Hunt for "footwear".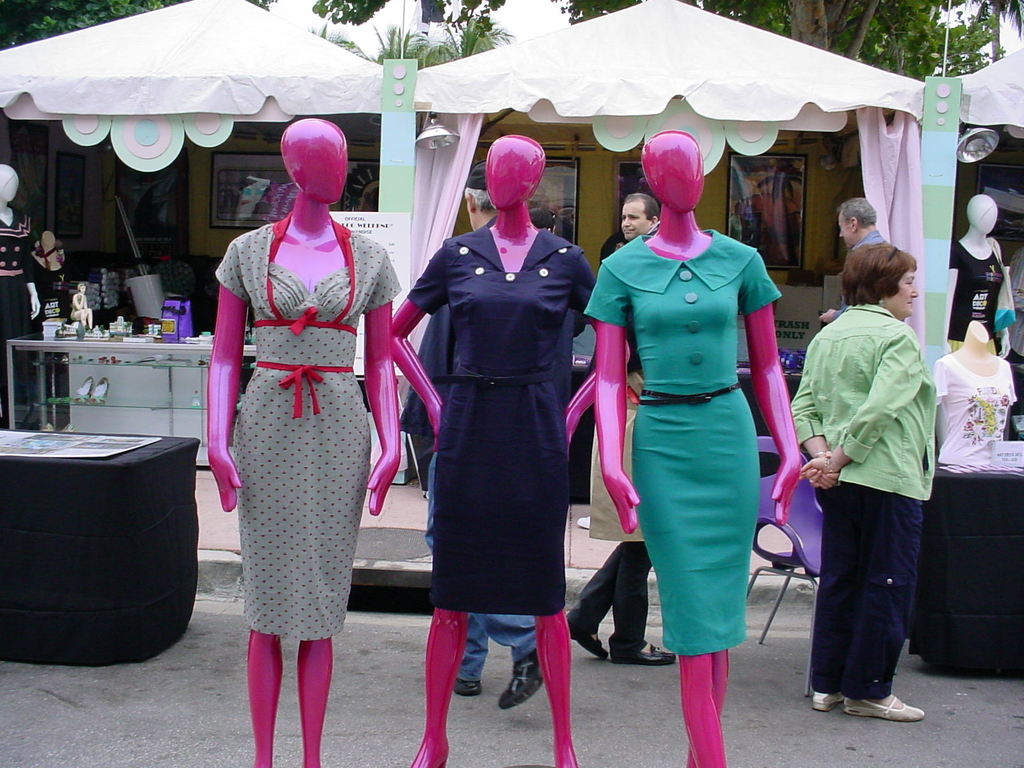
Hunted down at 611/642/682/668.
